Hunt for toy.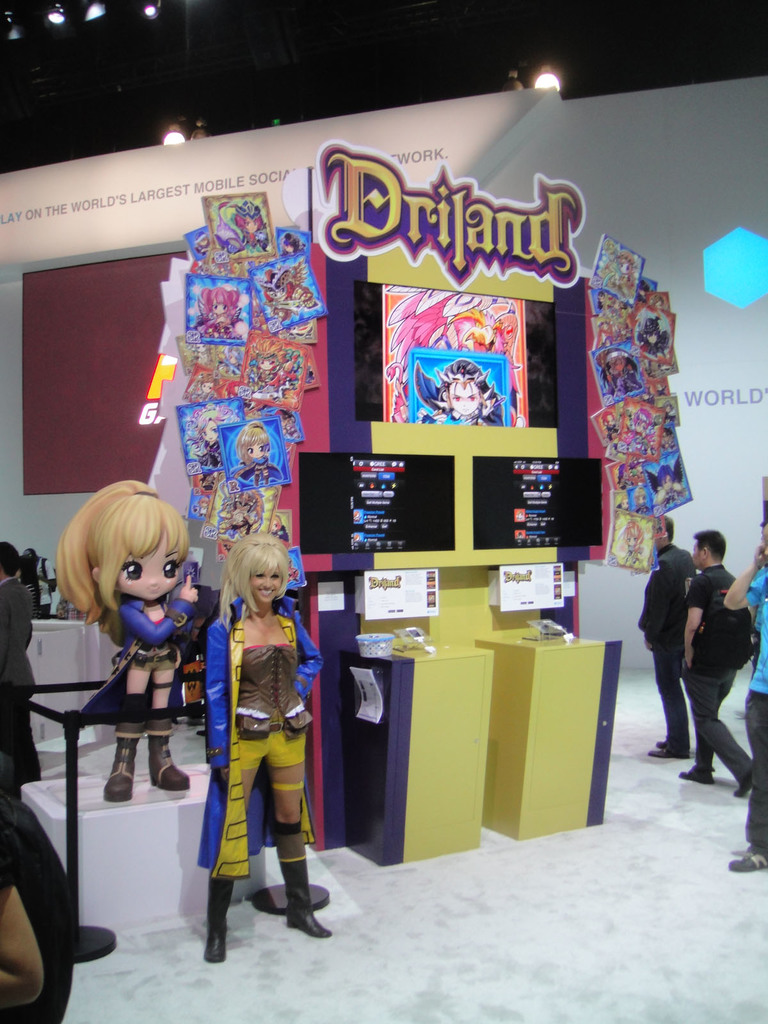
Hunted down at (36, 479, 223, 834).
